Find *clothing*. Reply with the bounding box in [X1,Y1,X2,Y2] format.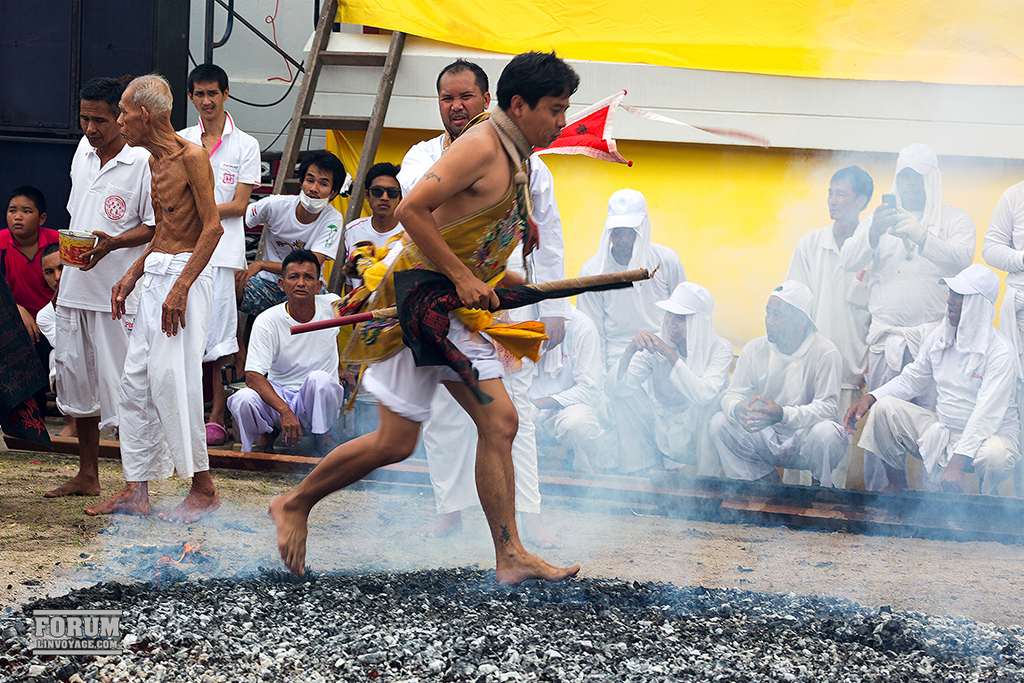
[386,121,568,531].
